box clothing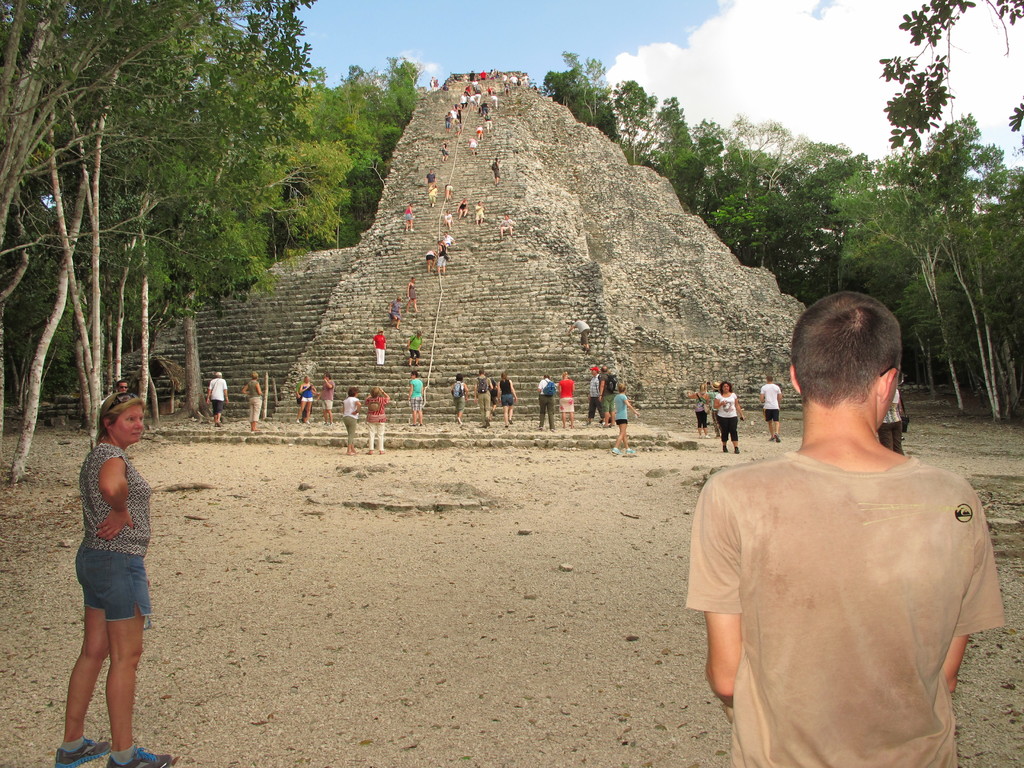
x1=364, y1=395, x2=390, y2=452
